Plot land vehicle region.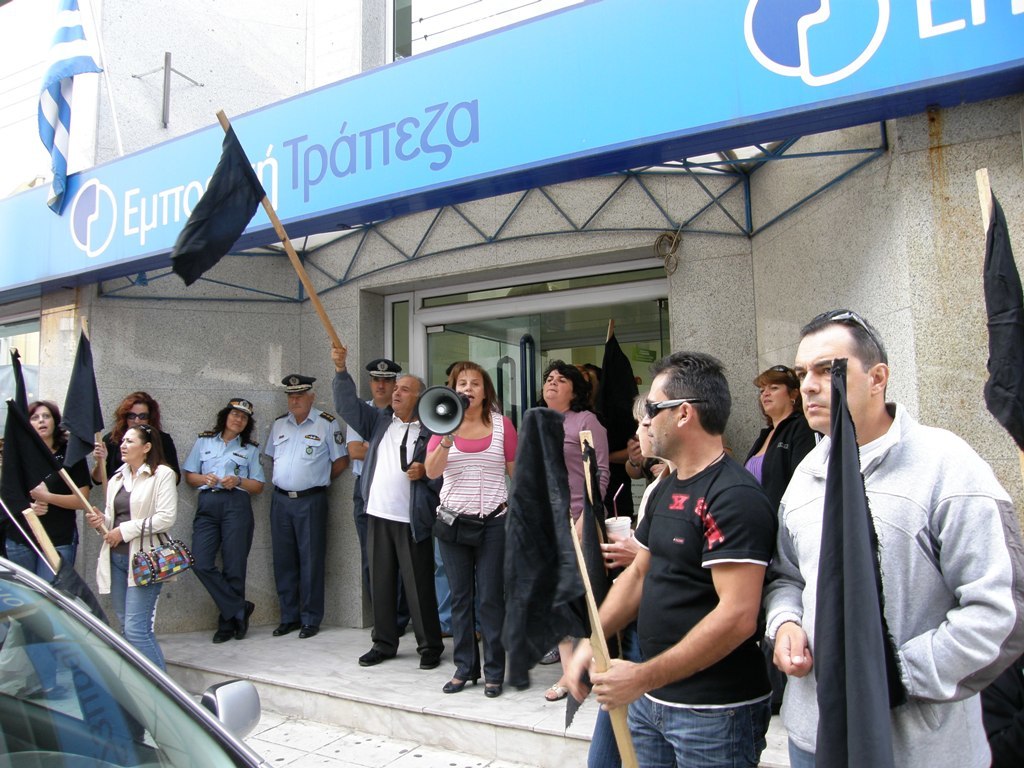
Plotted at 8:561:275:767.
